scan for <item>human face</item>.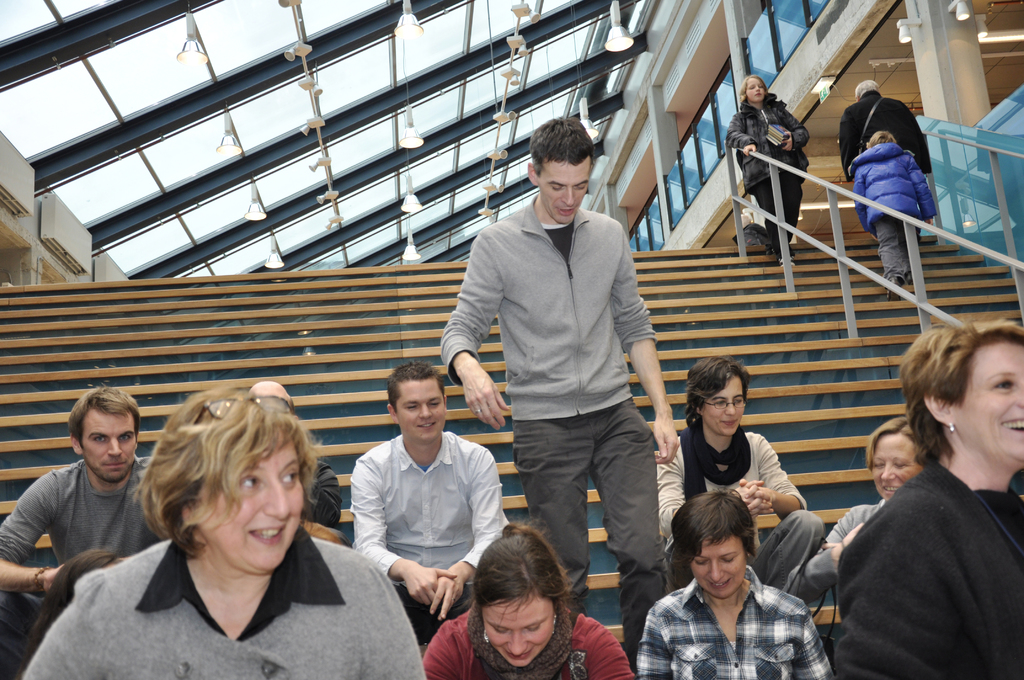
Scan result: 393 378 447 439.
